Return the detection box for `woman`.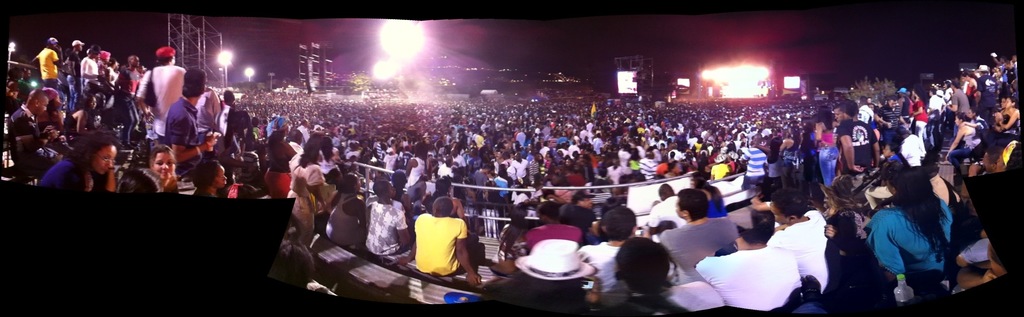
<region>312, 169, 369, 253</region>.
